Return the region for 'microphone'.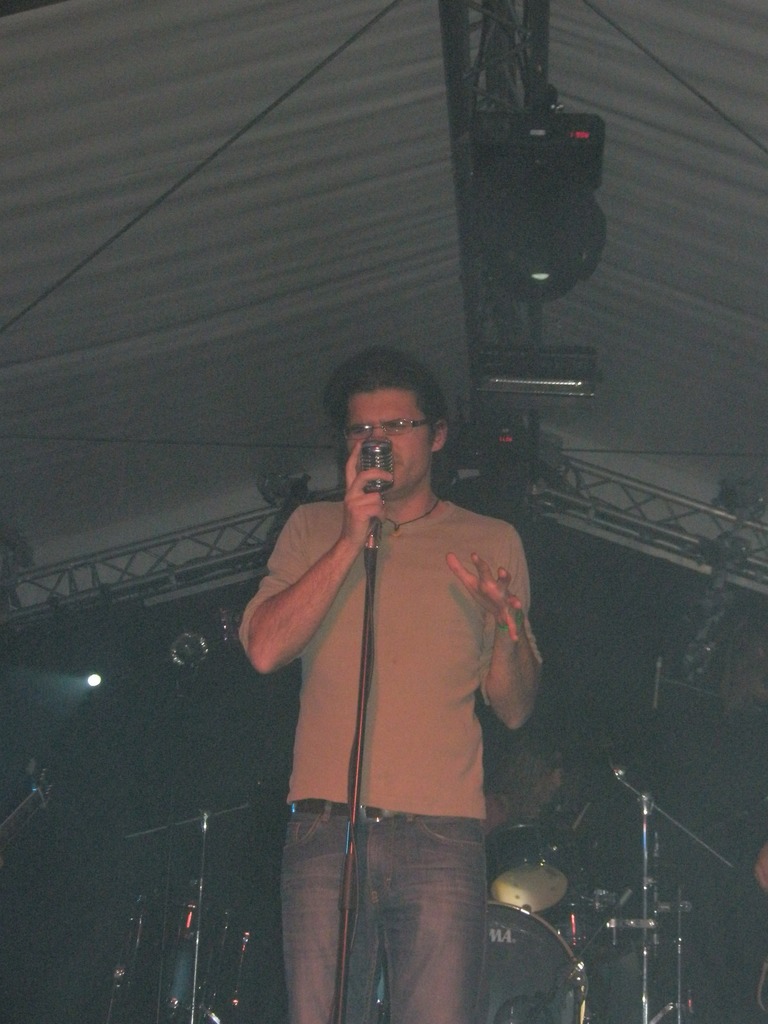
360/435/401/499.
